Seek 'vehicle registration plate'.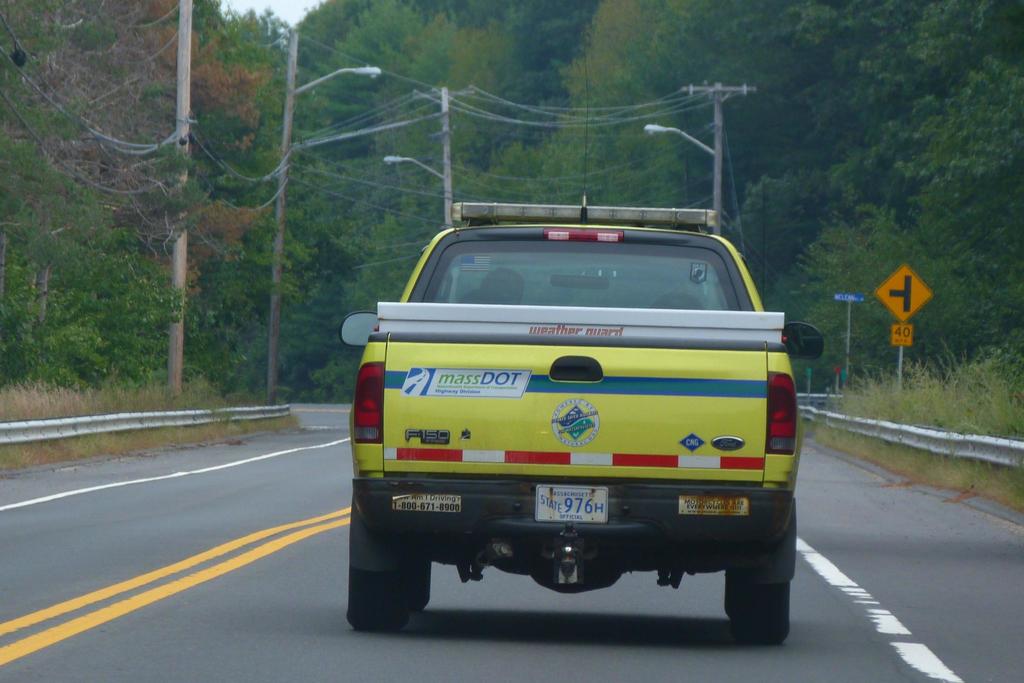
l=536, t=484, r=608, b=527.
